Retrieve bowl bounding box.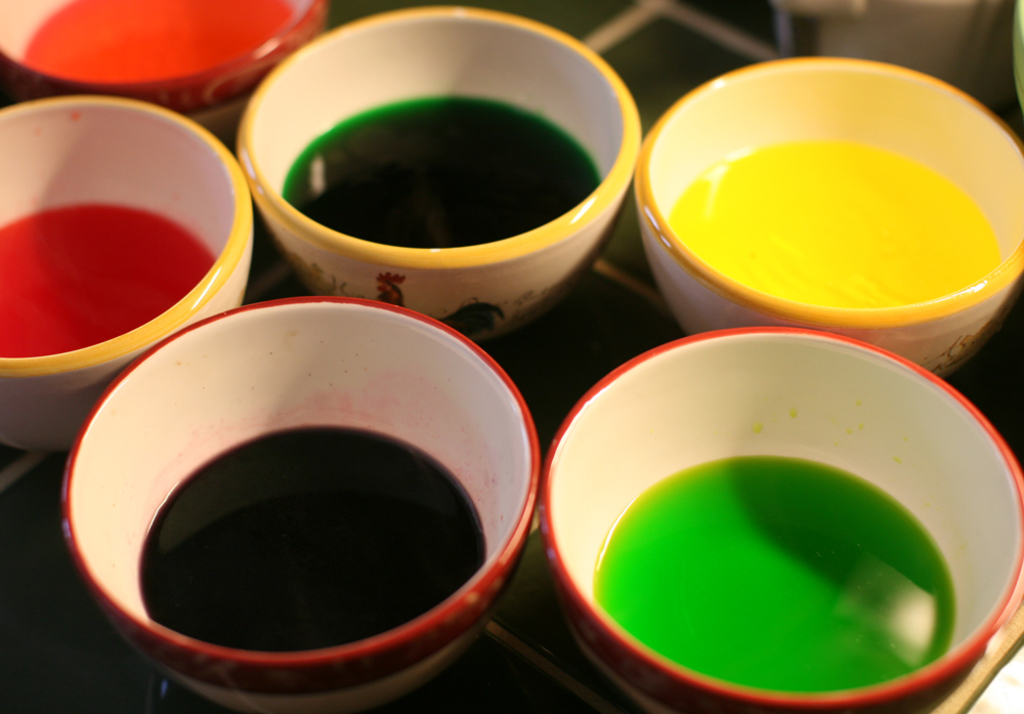
Bounding box: pyautogui.locateOnScreen(0, 93, 253, 452).
